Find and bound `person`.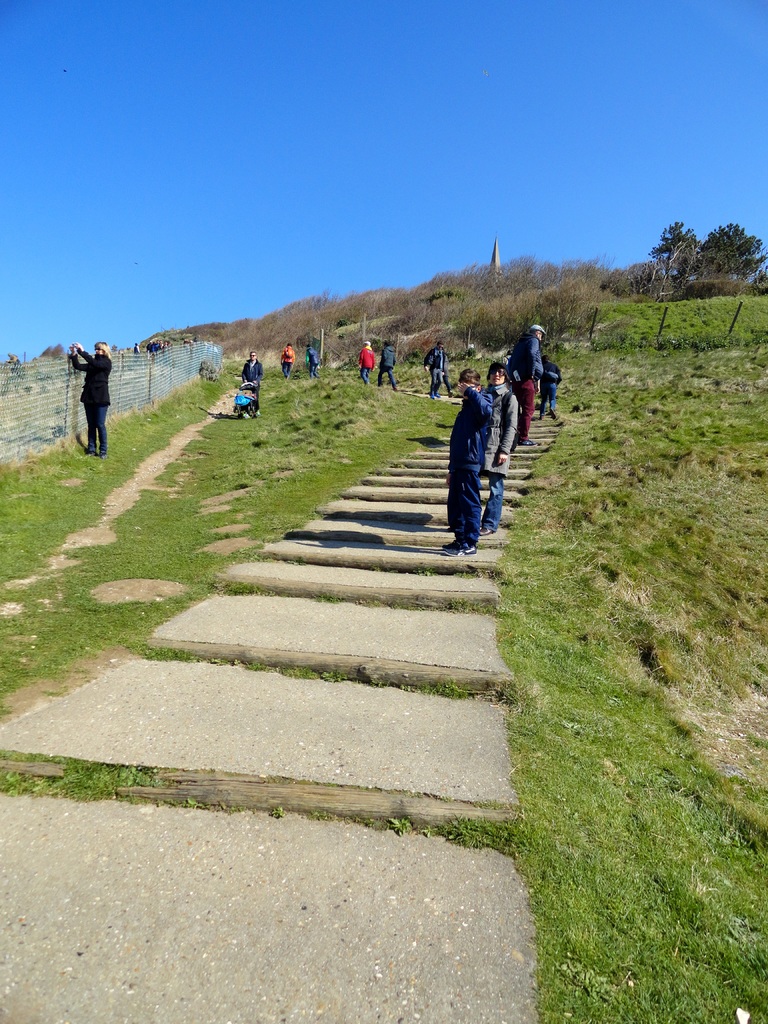
Bound: (left=241, top=350, right=267, bottom=415).
